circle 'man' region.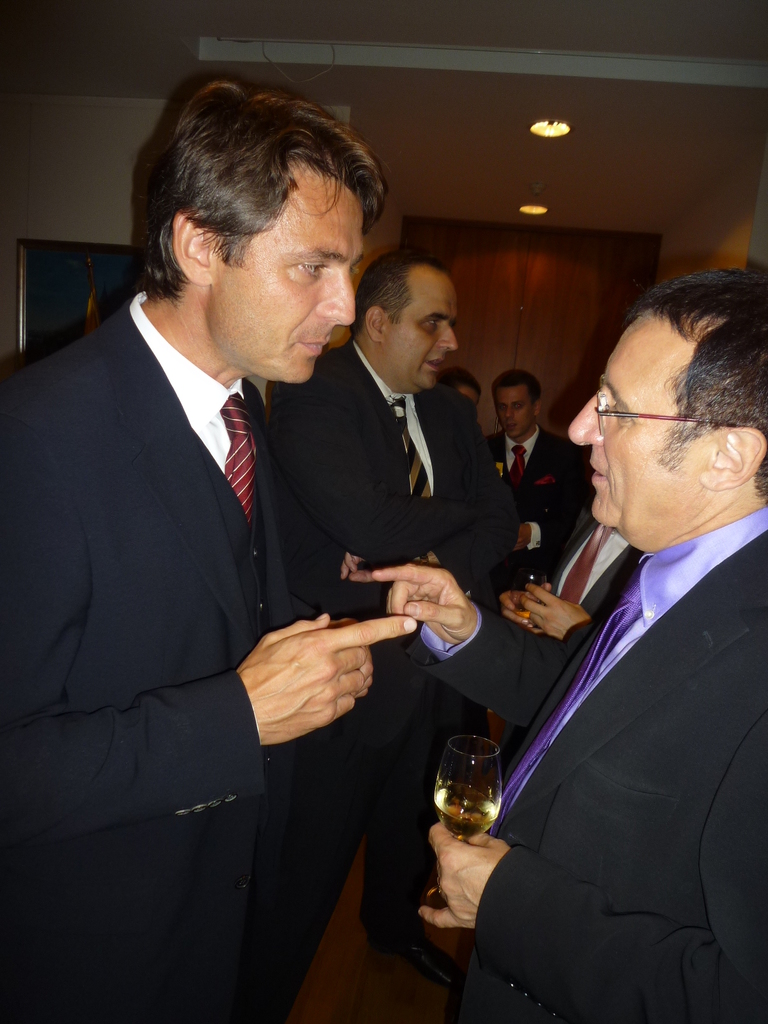
Region: x1=433 y1=365 x2=482 y2=403.
